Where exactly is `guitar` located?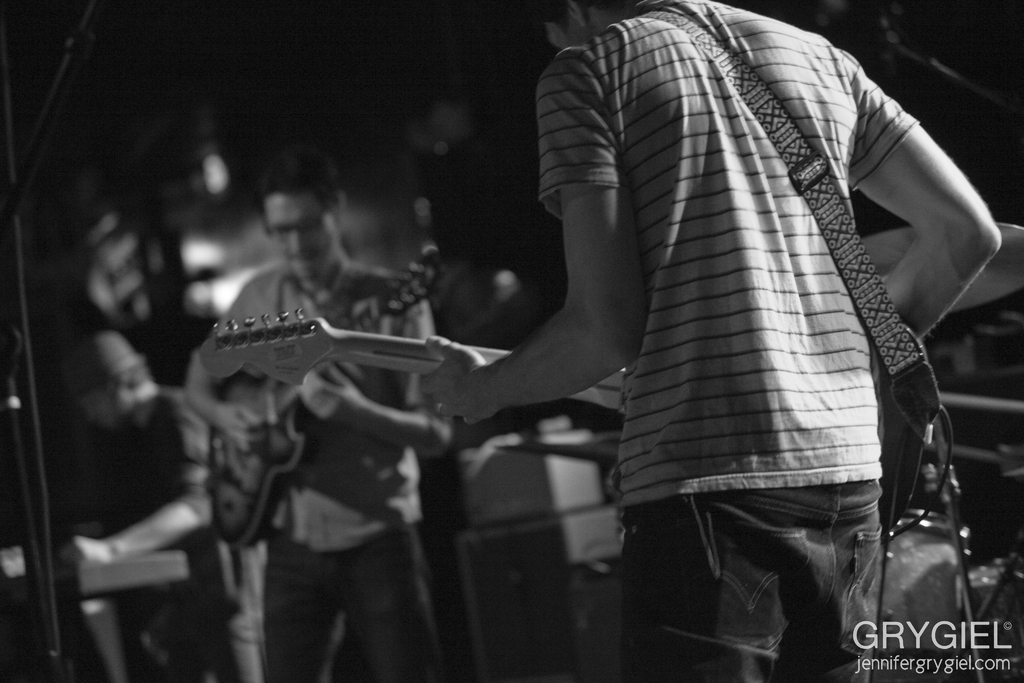
Its bounding box is [191, 324, 940, 557].
